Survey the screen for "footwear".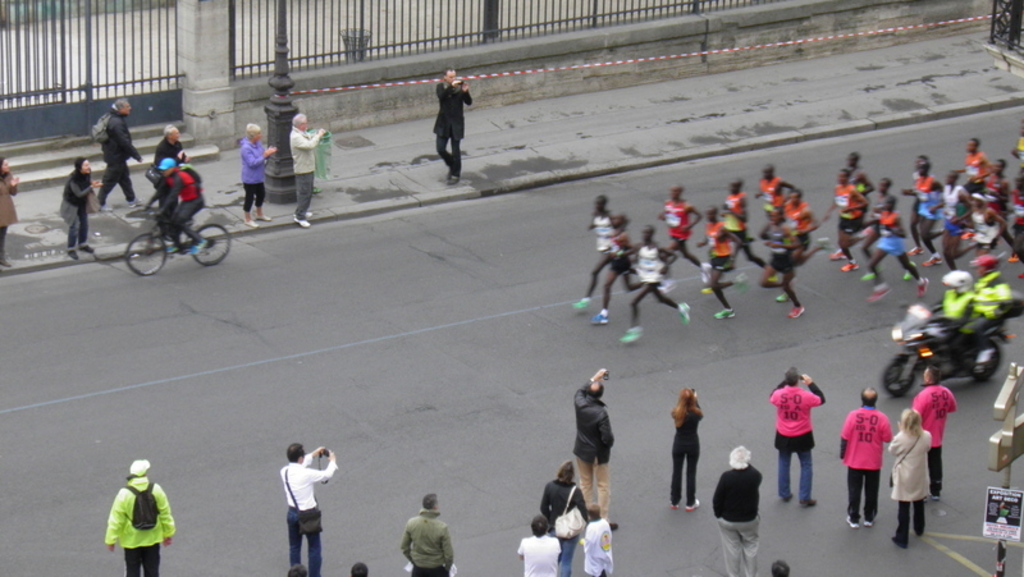
Survey found: locate(860, 512, 881, 528).
